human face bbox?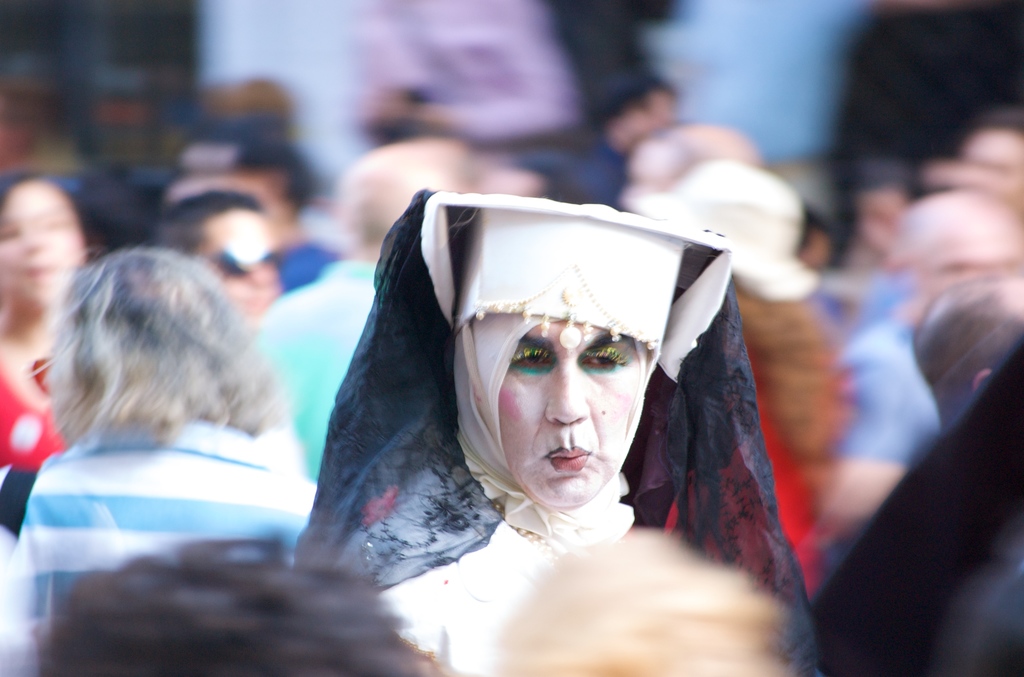
pyautogui.locateOnScreen(497, 317, 650, 510)
